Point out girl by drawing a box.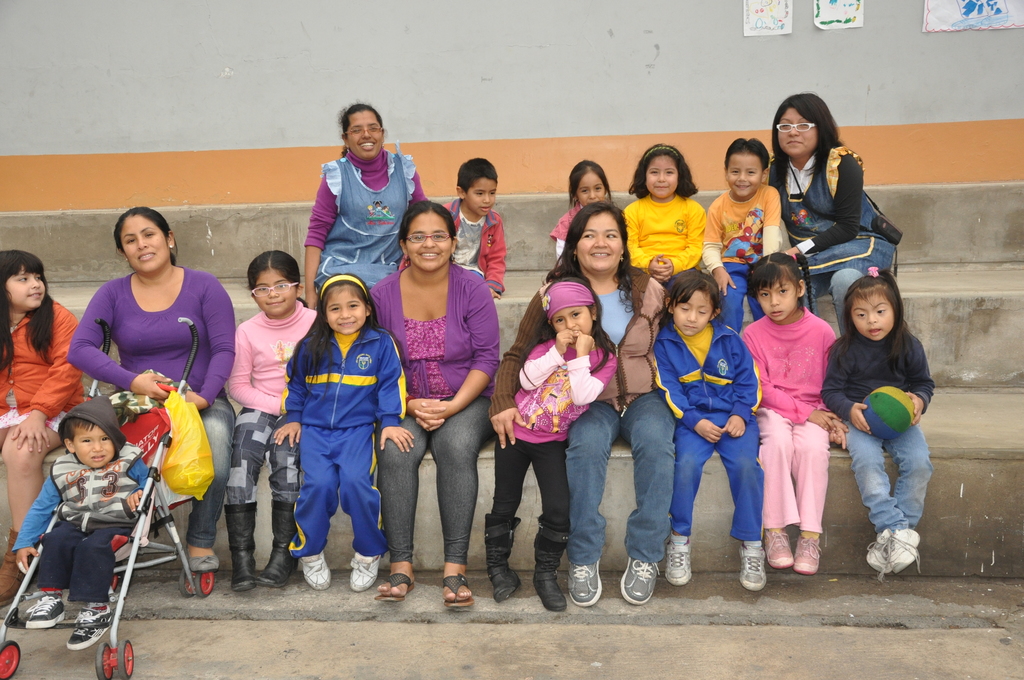
[left=833, top=270, right=935, bottom=574].
